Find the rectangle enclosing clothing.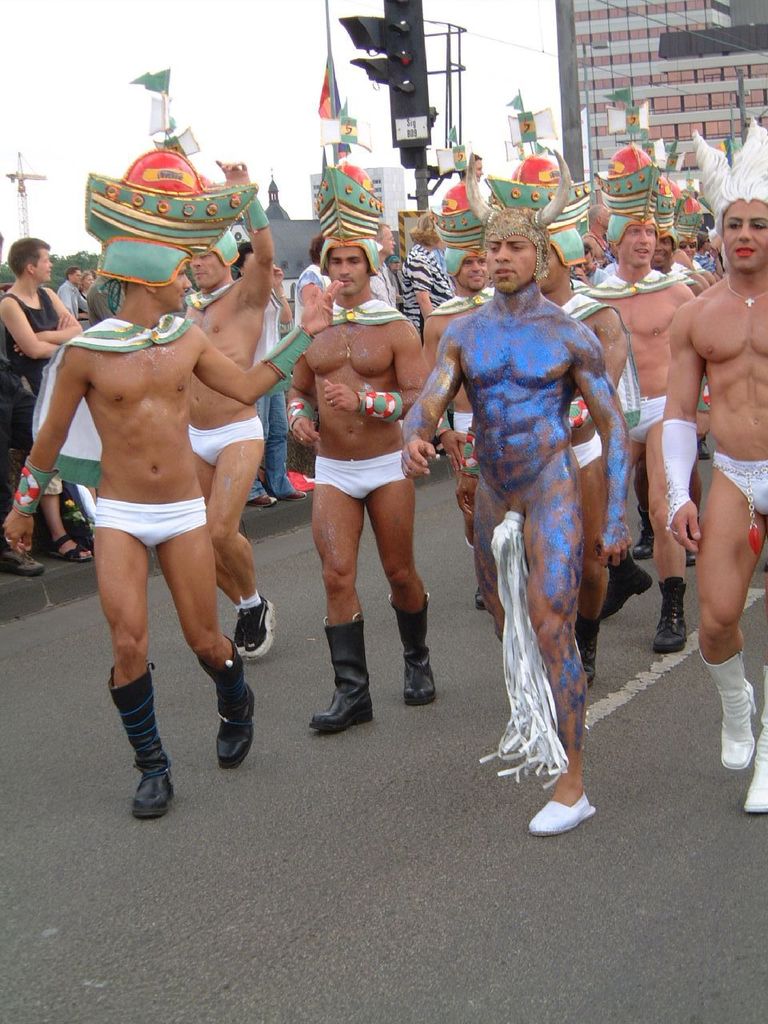
<region>0, 290, 60, 519</region>.
